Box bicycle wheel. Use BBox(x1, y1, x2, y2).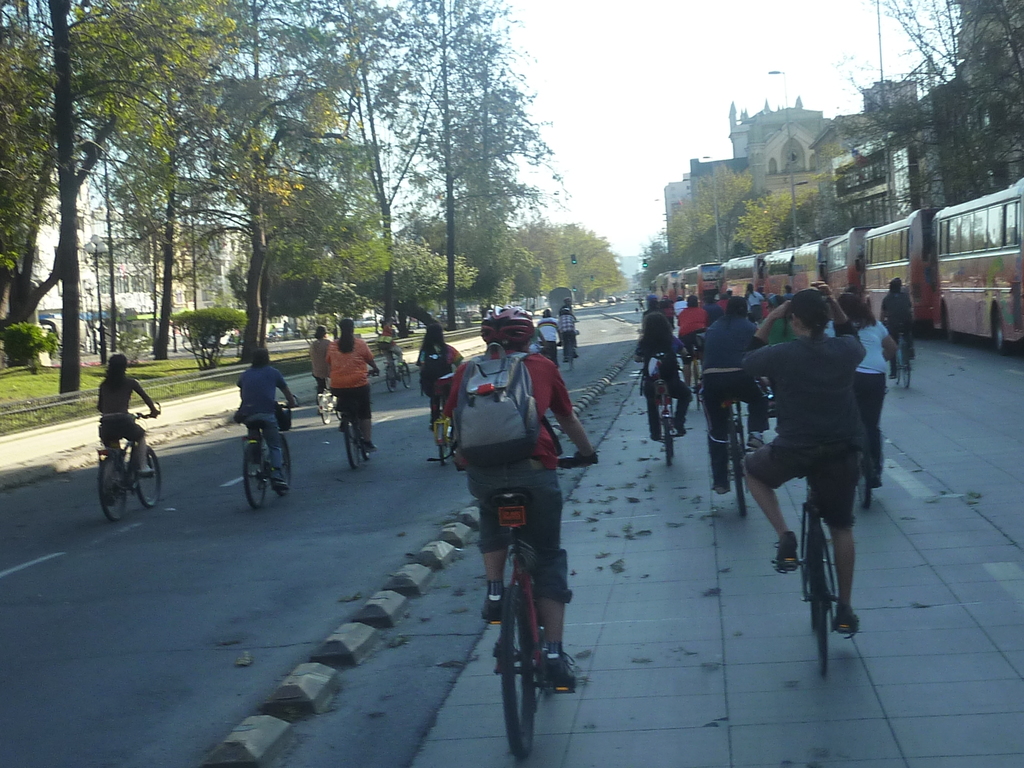
BBox(360, 426, 370, 462).
